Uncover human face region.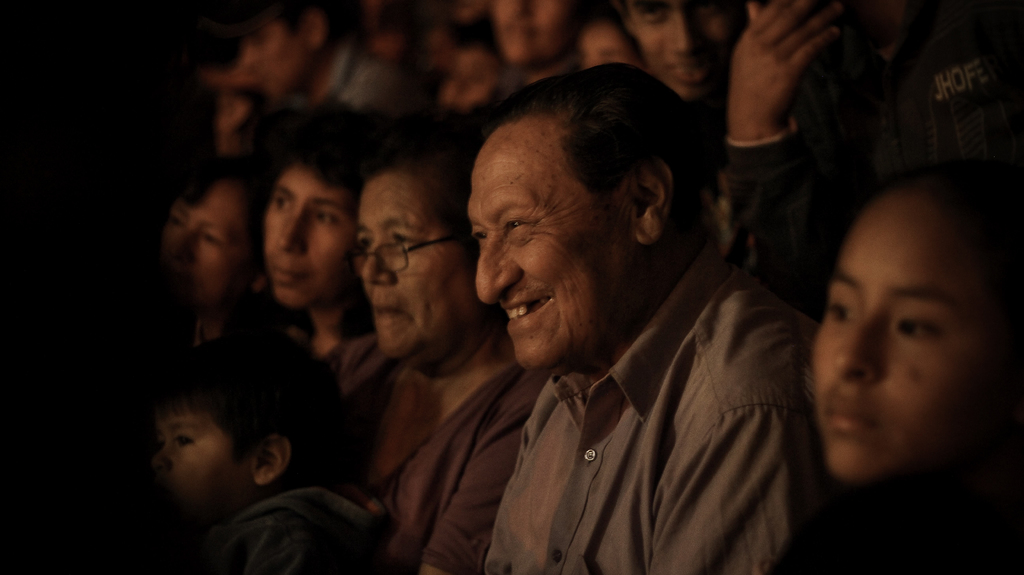
Uncovered: bbox=[452, 51, 498, 99].
